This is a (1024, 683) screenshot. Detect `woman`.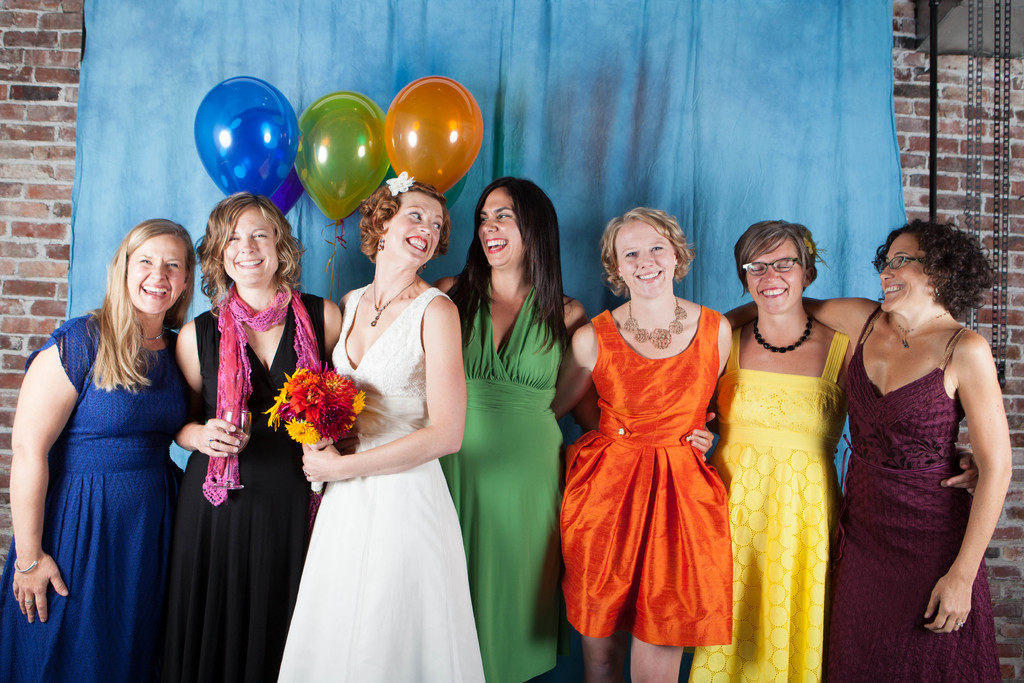
select_region(170, 189, 340, 682).
